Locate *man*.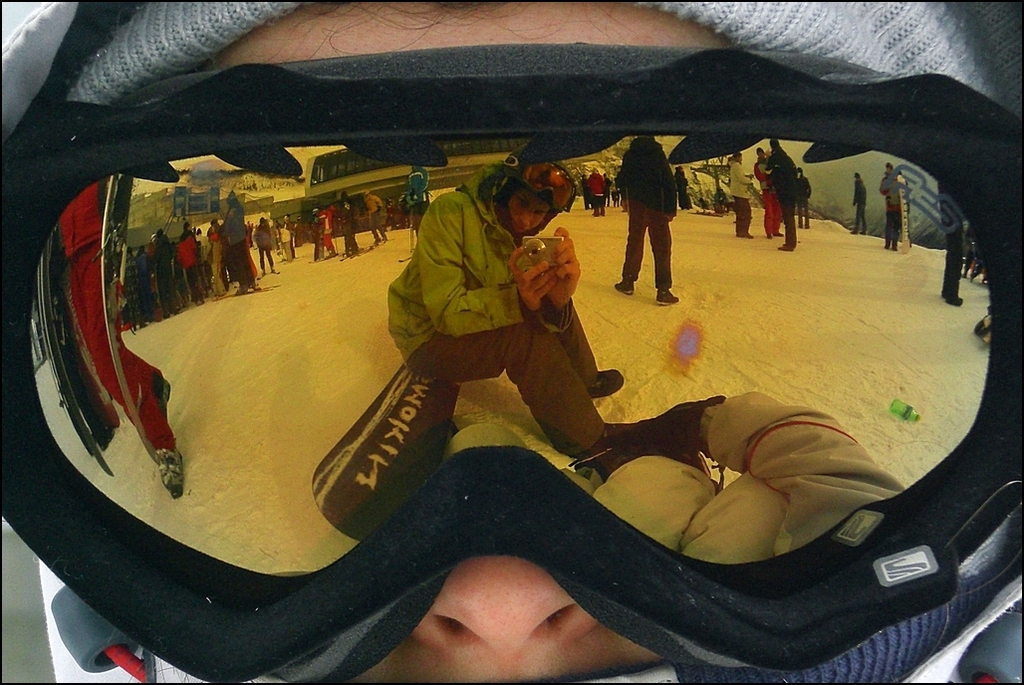
Bounding box: x1=612 y1=133 x2=702 y2=306.
